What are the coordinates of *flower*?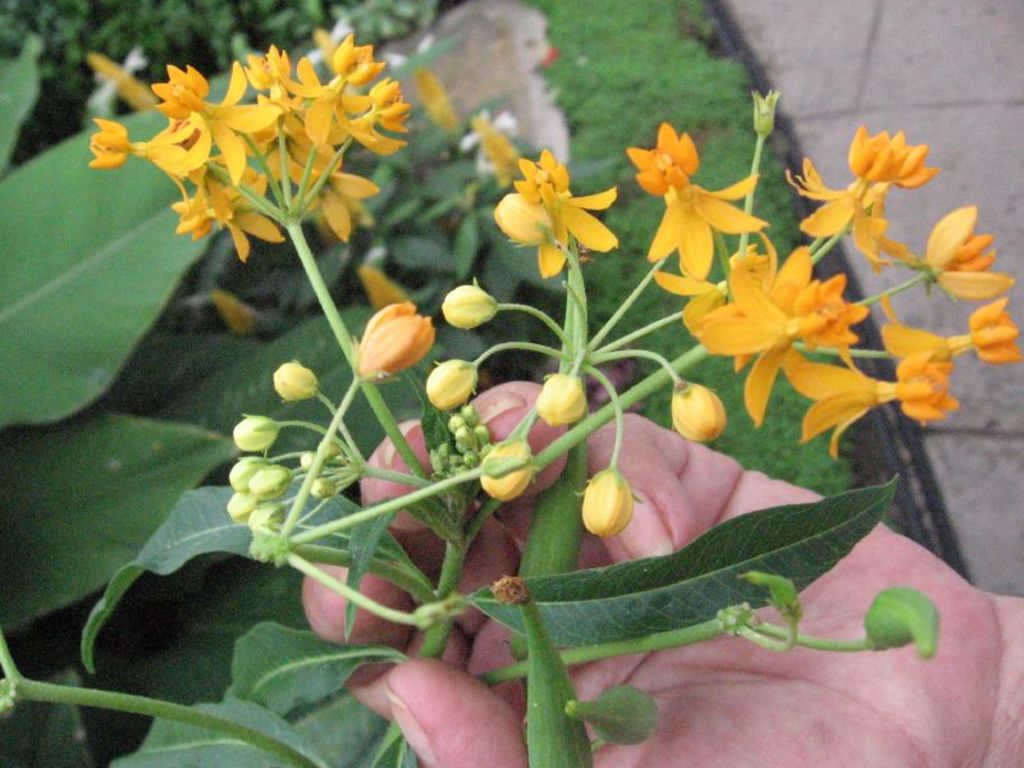
[151, 64, 214, 118].
